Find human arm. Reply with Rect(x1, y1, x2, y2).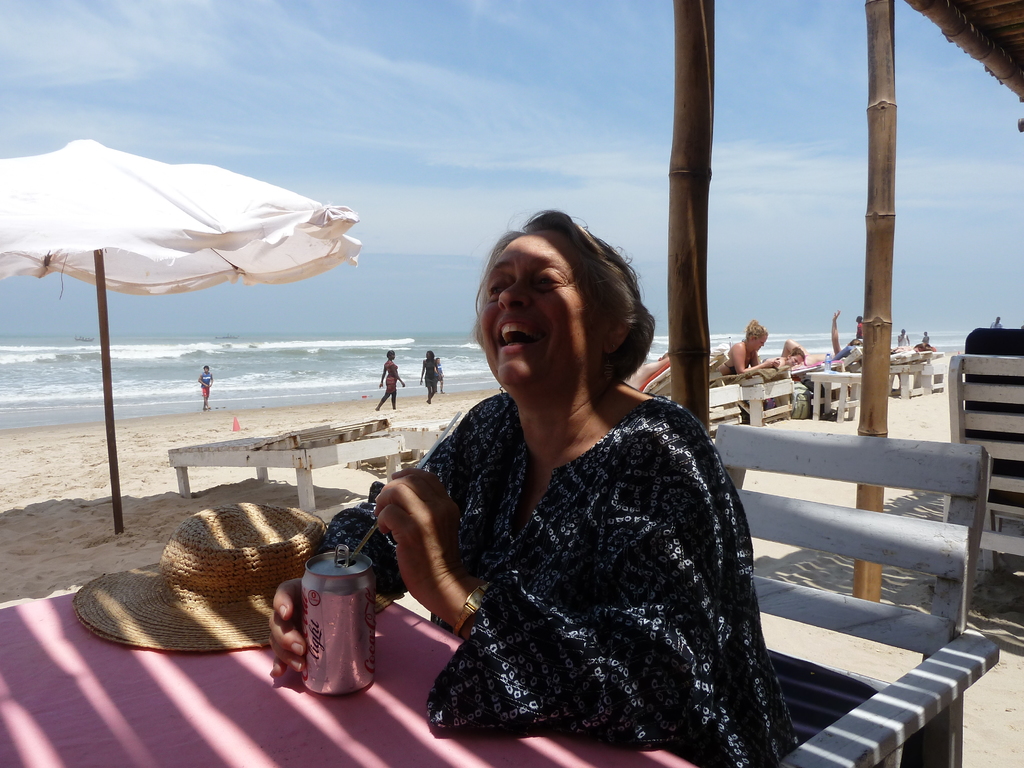
Rect(196, 369, 206, 388).
